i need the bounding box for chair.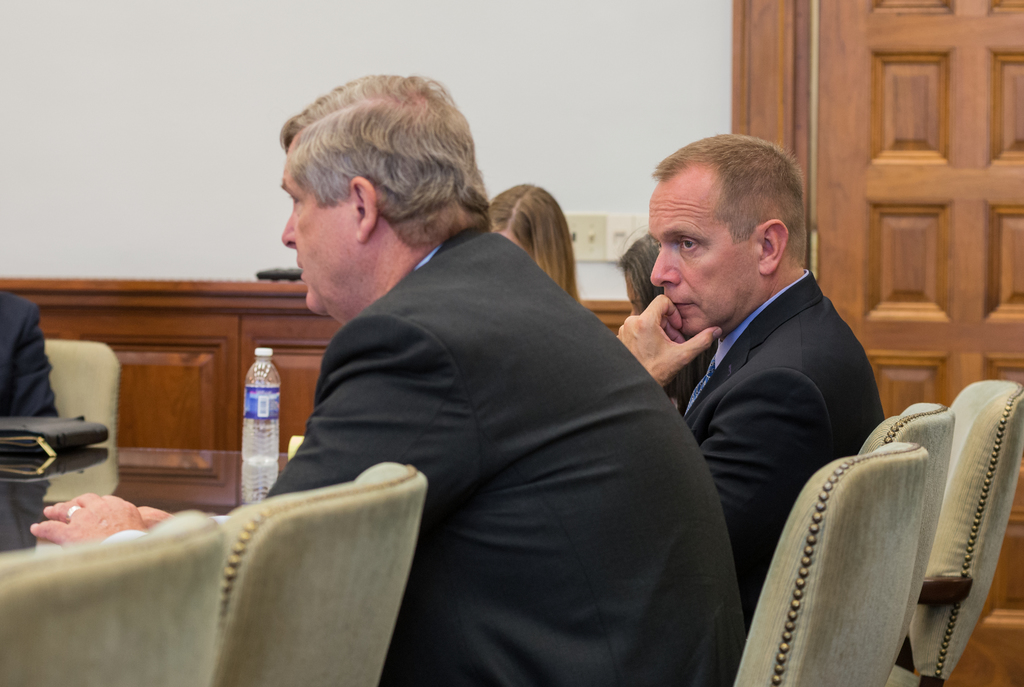
Here it is: (735, 442, 934, 686).
